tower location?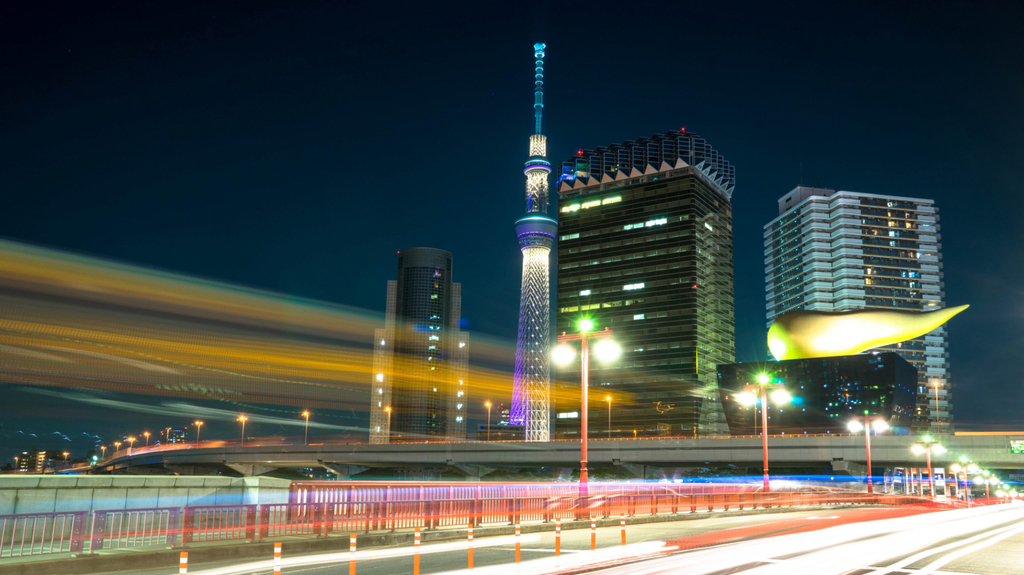
(504, 42, 556, 443)
